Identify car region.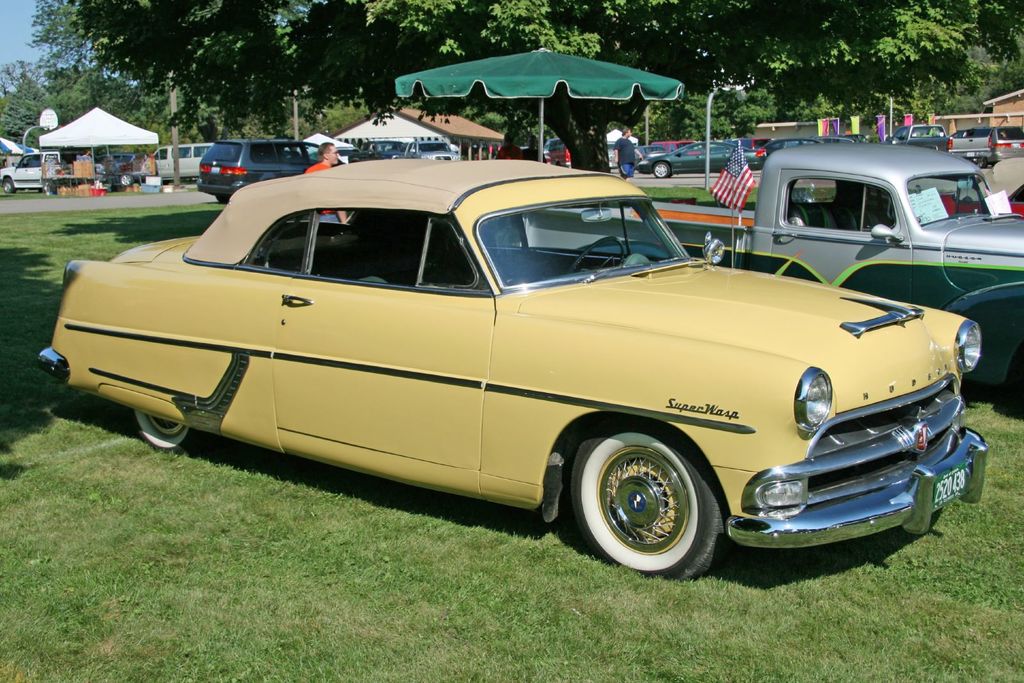
Region: select_region(636, 137, 769, 175).
